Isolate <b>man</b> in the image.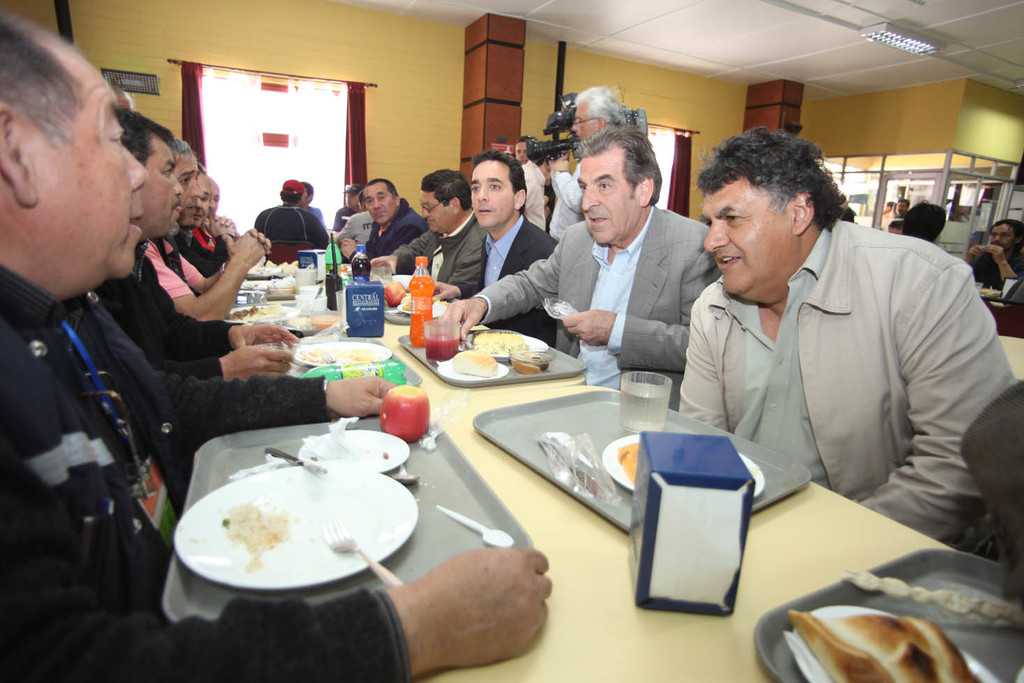
Isolated region: (679, 128, 1023, 524).
